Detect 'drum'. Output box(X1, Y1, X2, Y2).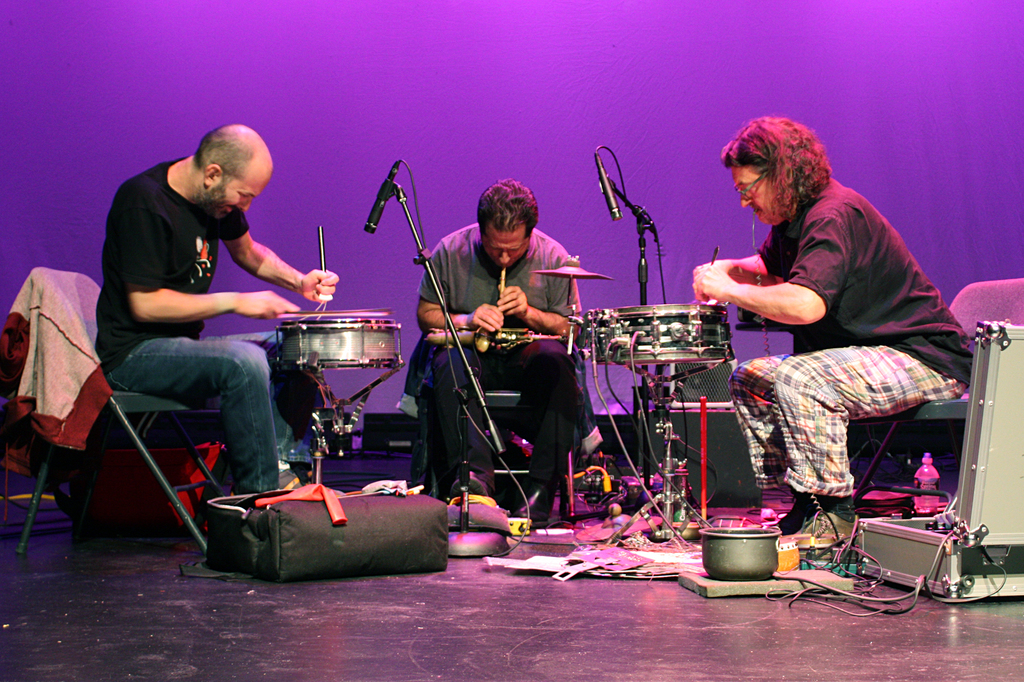
box(579, 303, 740, 367).
